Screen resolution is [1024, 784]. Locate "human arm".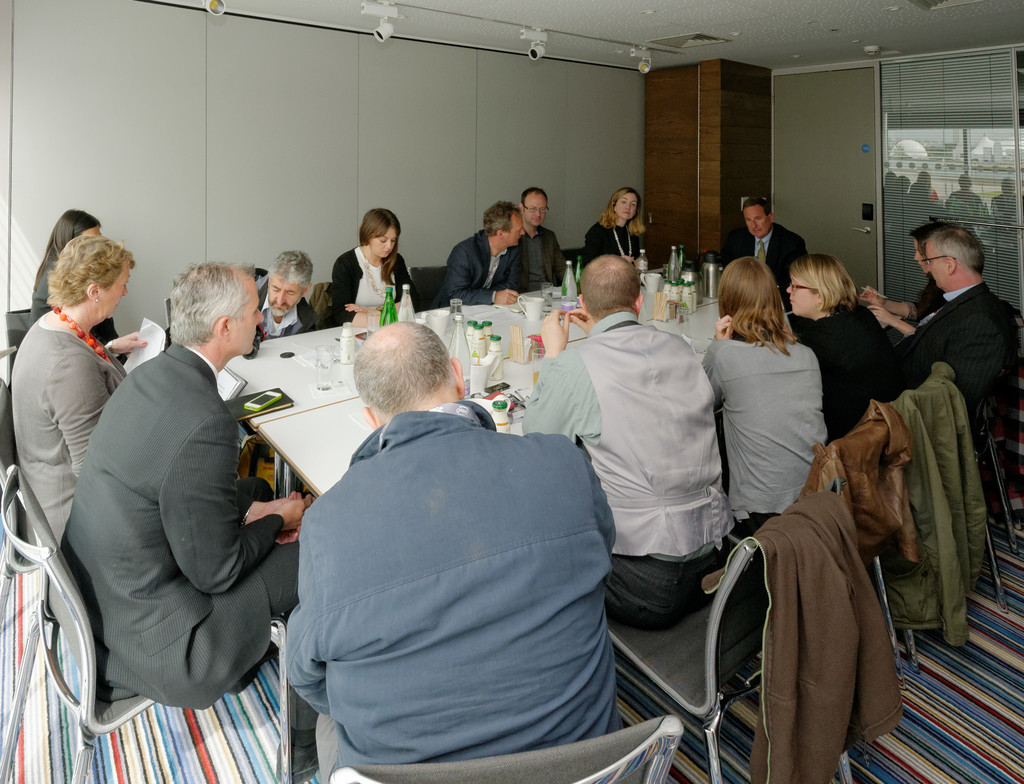
bbox=[853, 289, 938, 316].
